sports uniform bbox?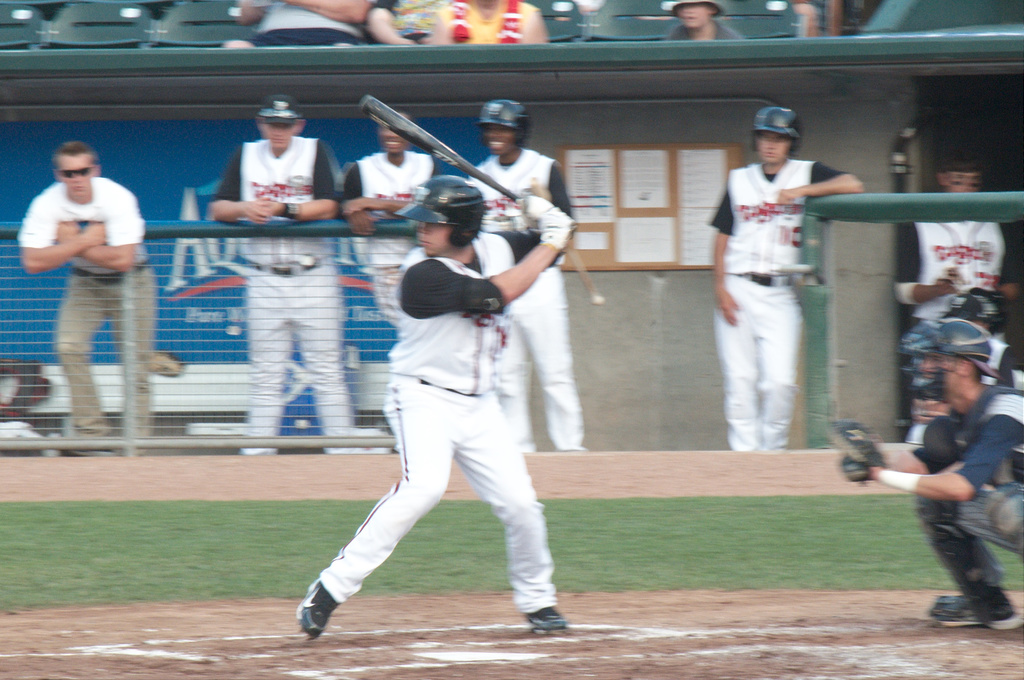
[left=15, top=181, right=157, bottom=453]
